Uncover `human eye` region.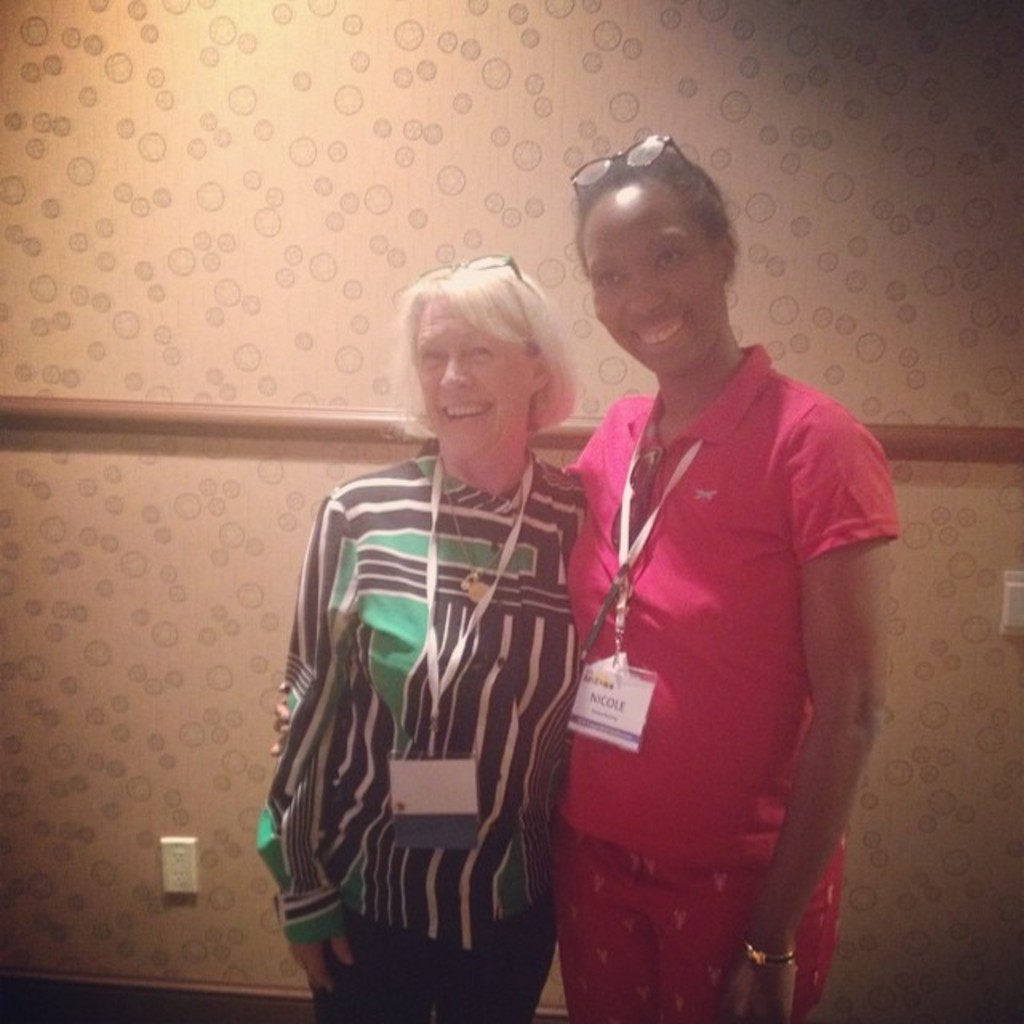
Uncovered: 598/269/624/291.
